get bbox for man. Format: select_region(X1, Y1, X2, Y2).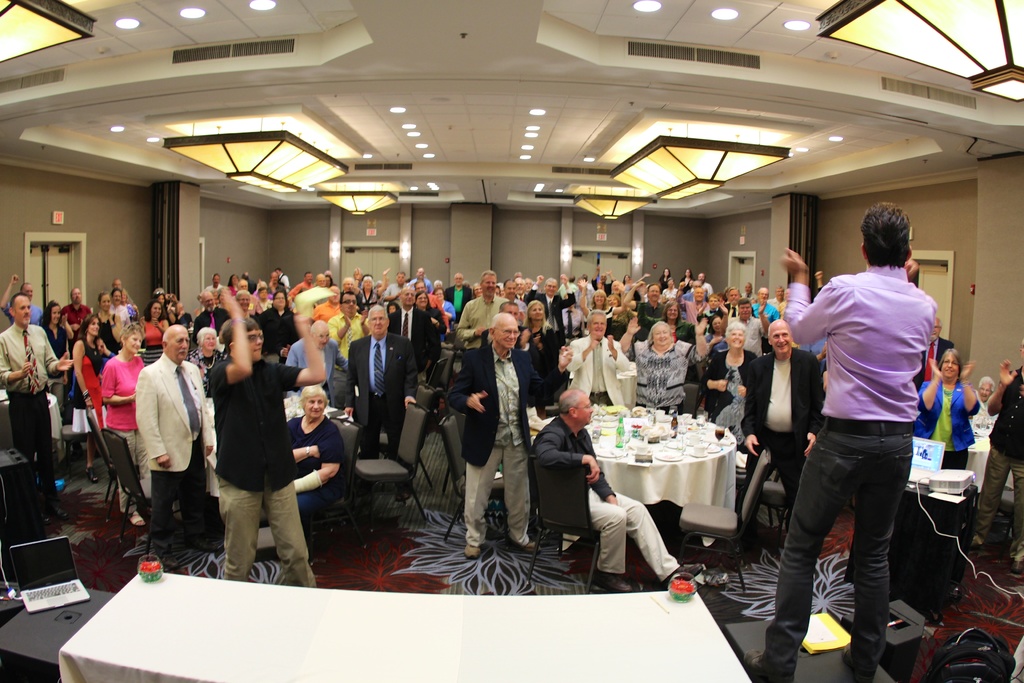
select_region(108, 277, 138, 304).
